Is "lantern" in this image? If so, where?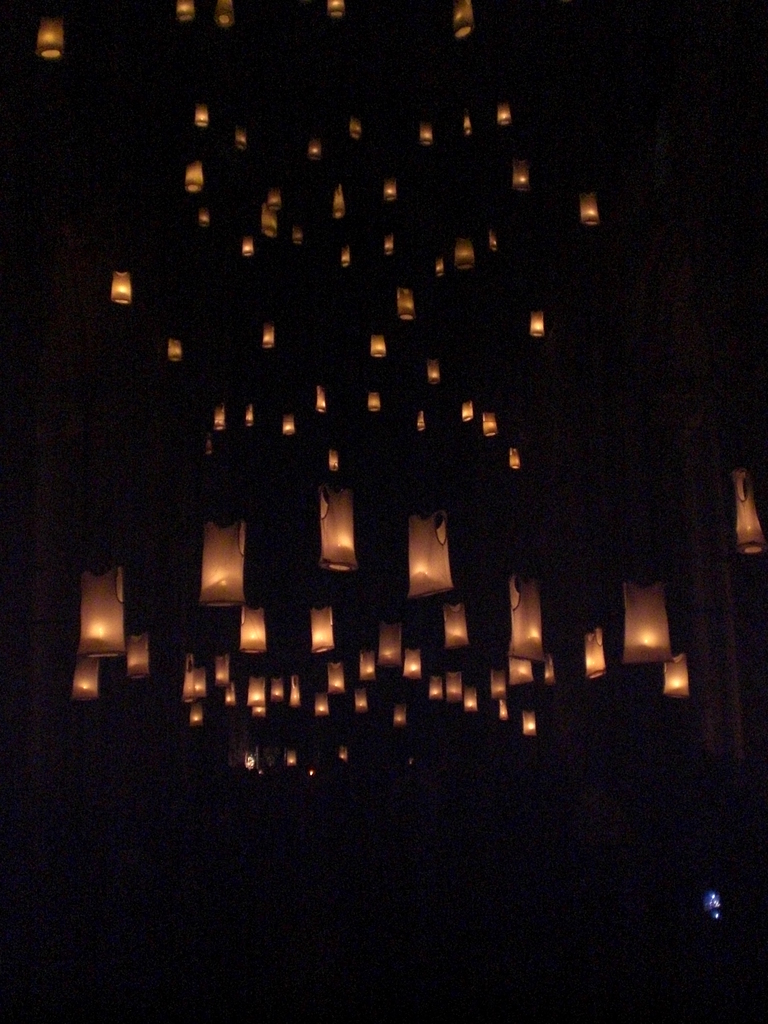
Yes, at (left=186, top=162, right=200, bottom=190).
